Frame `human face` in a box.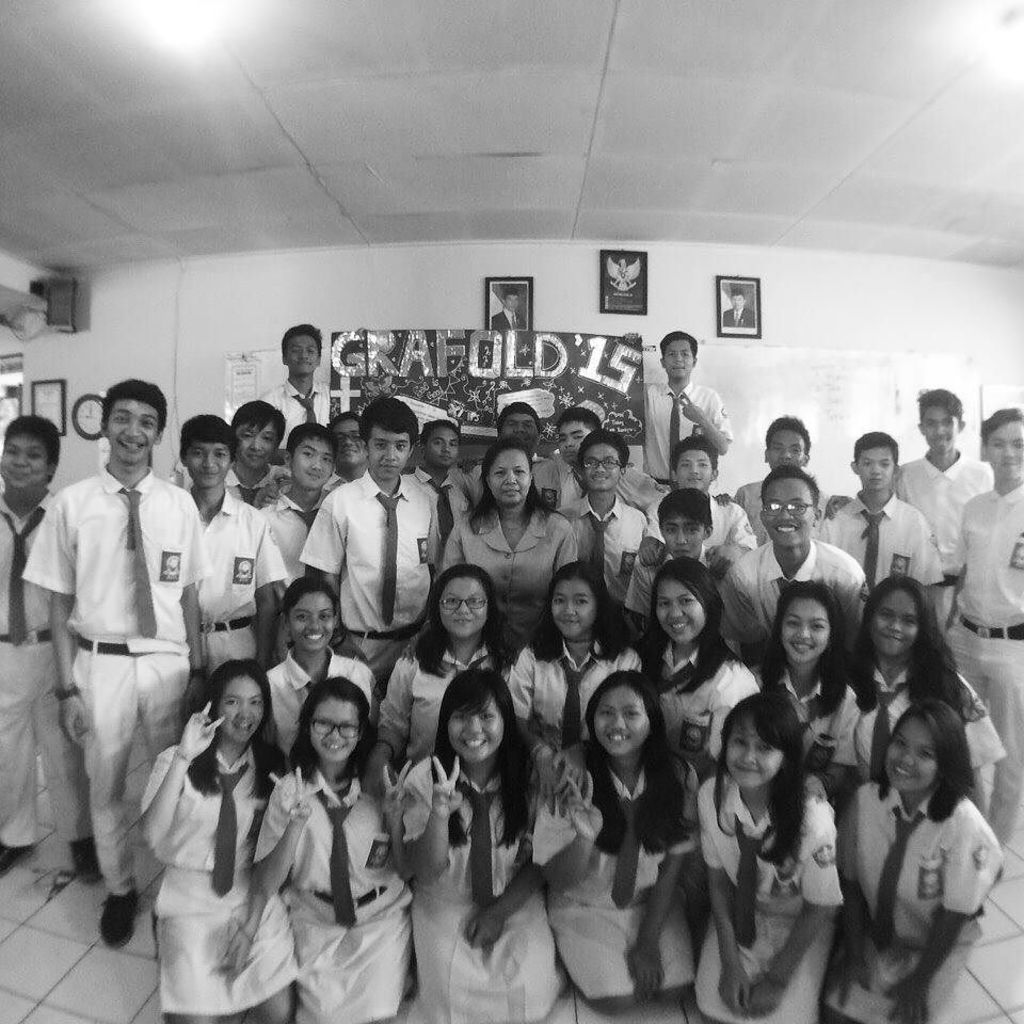
l=884, t=715, r=938, b=789.
